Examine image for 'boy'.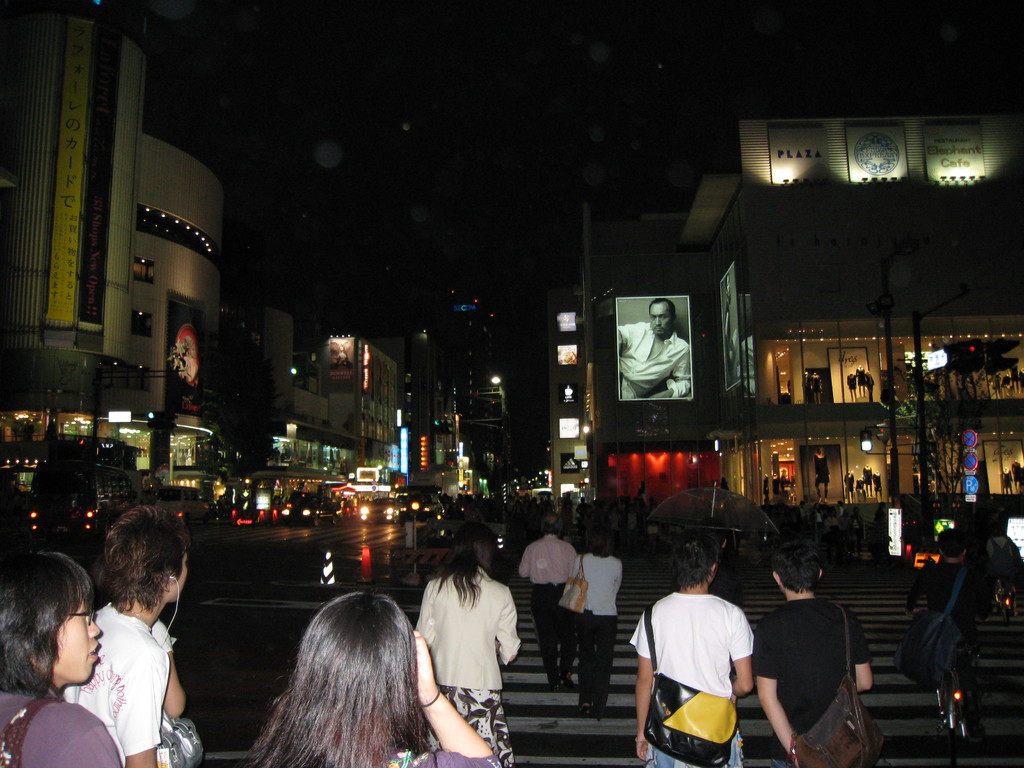
Examination result: <bbox>50, 510, 181, 766</bbox>.
